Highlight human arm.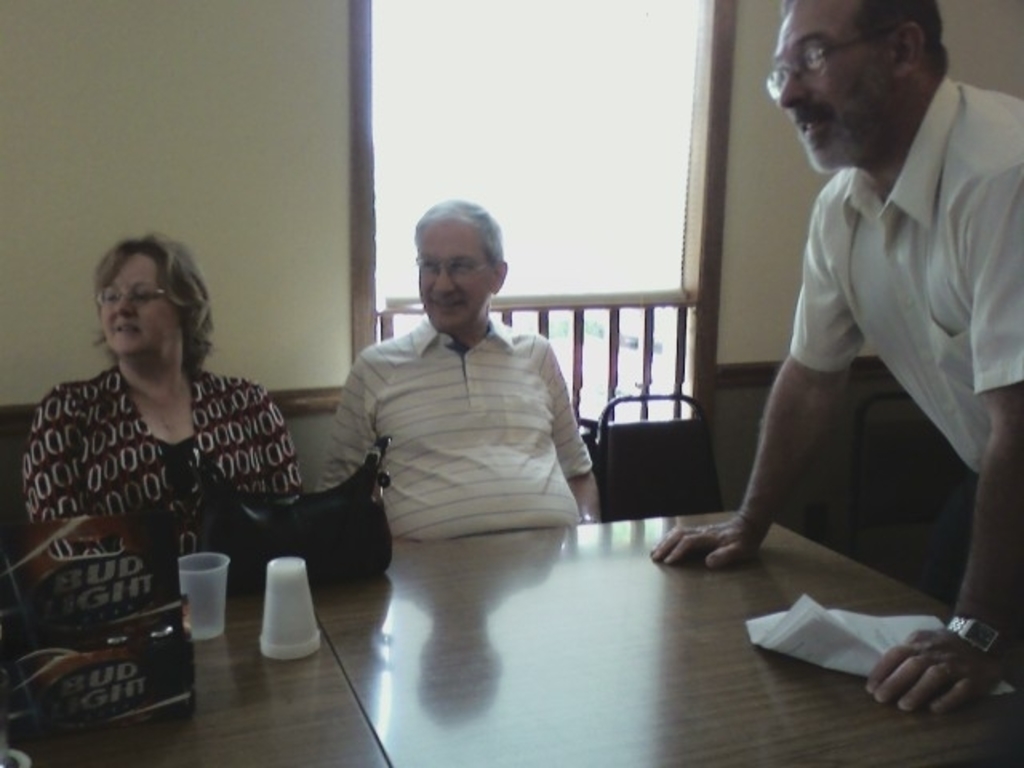
Highlighted region: {"x1": 315, "y1": 363, "x2": 378, "y2": 499}.
